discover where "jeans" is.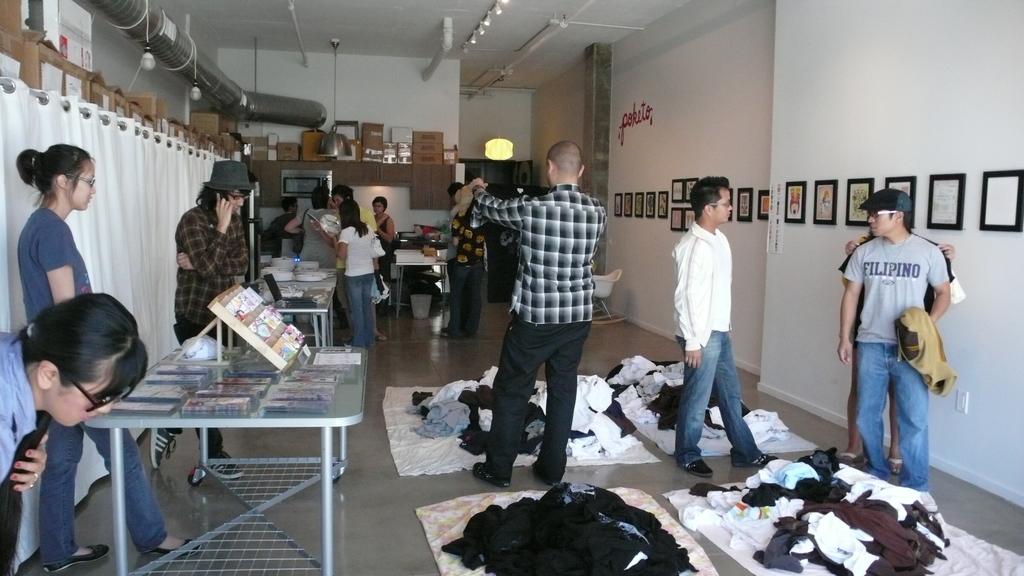
Discovered at 42,415,165,548.
